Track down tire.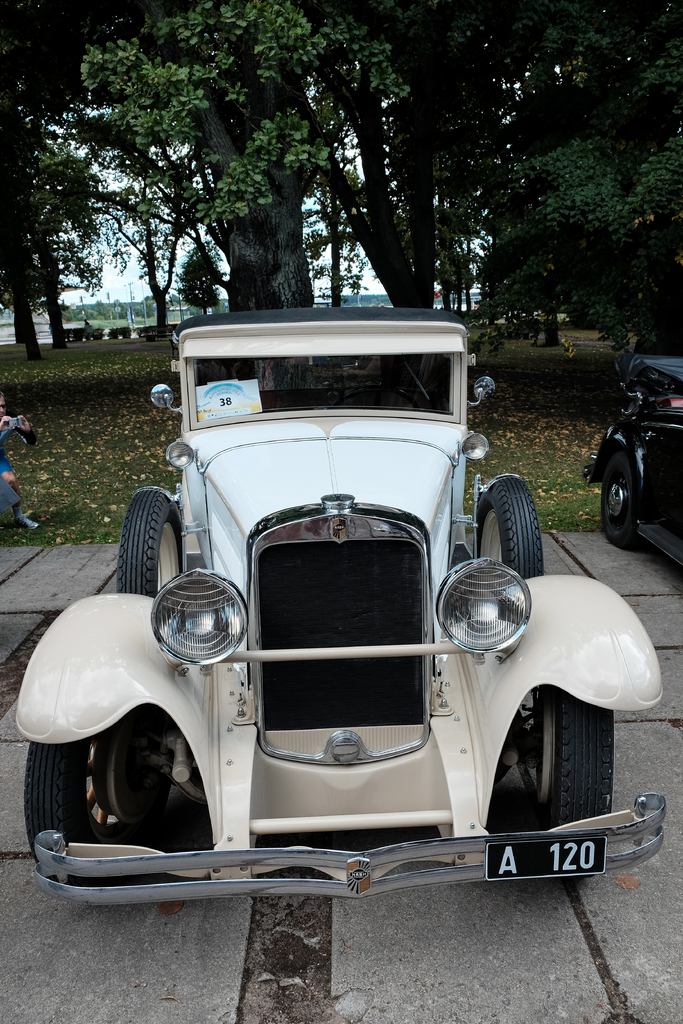
Tracked to 472:476:546:580.
